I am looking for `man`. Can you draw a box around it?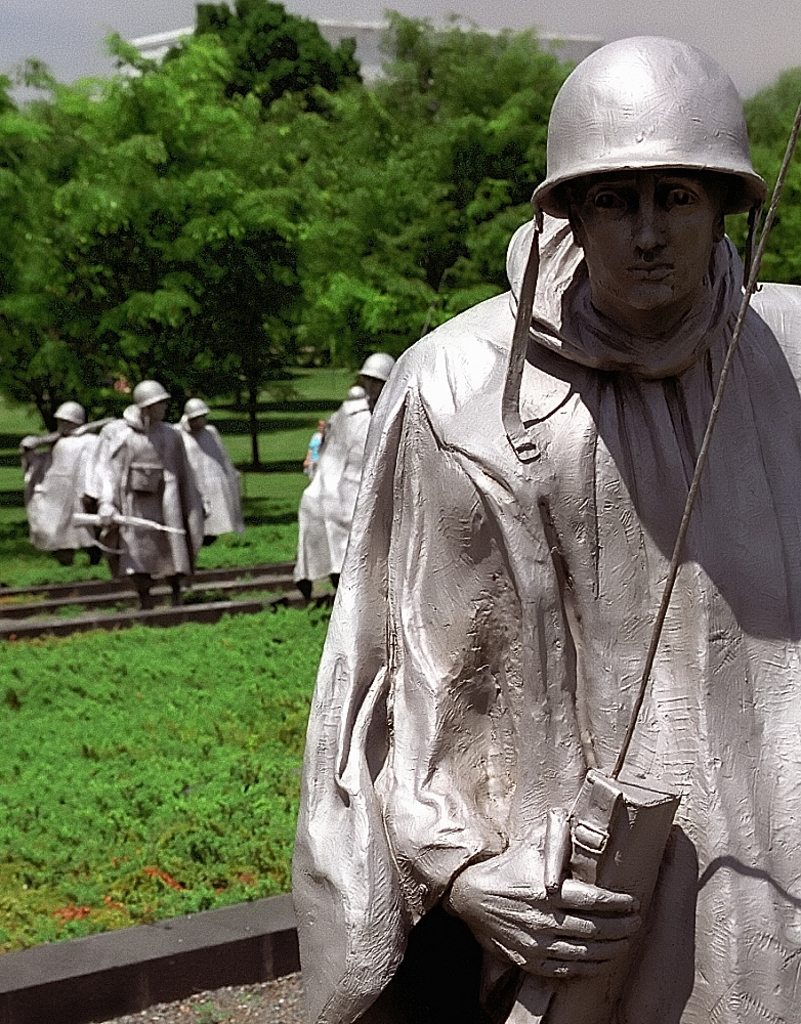
Sure, the bounding box is crop(97, 381, 202, 605).
